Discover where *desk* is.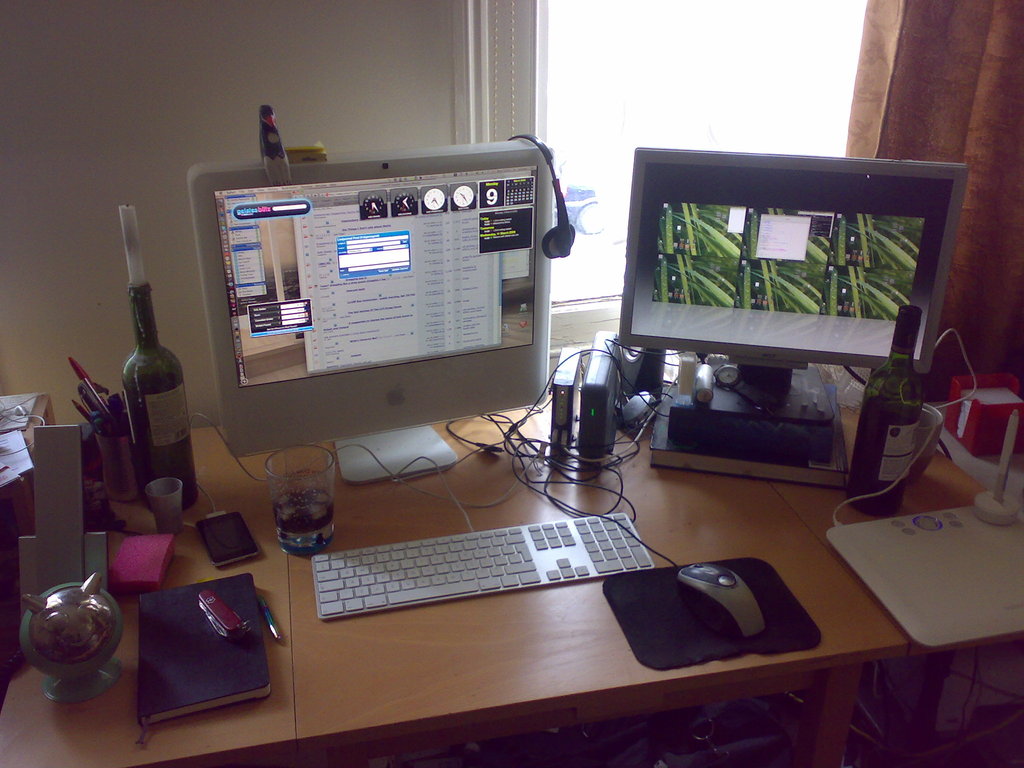
Discovered at {"left": 1, "top": 422, "right": 1020, "bottom": 764}.
